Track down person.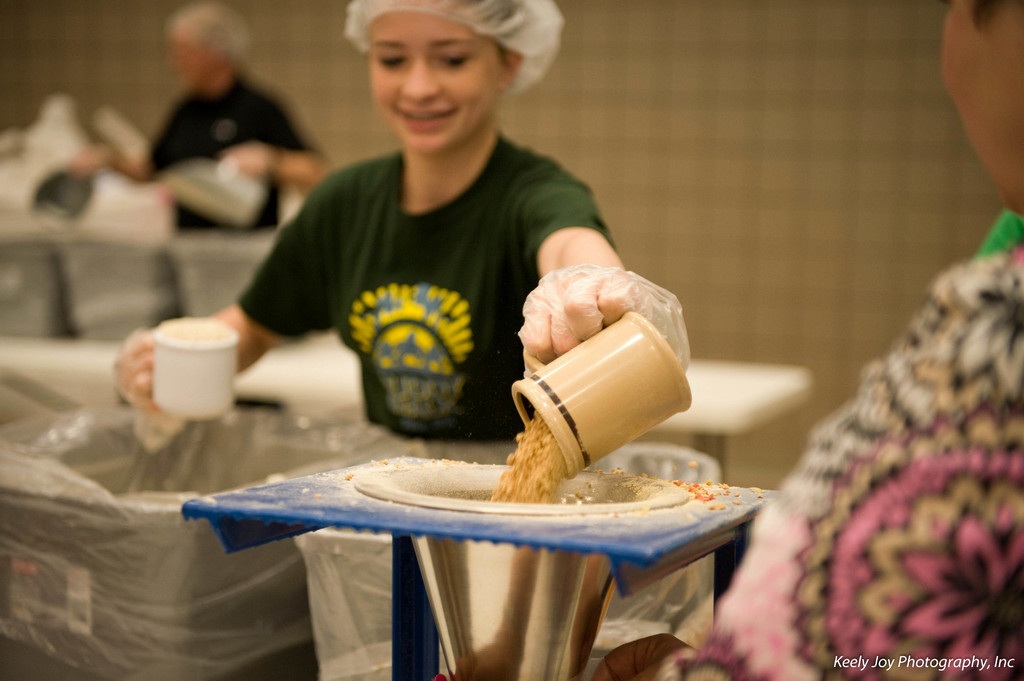
Tracked to 588, 0, 1023, 680.
